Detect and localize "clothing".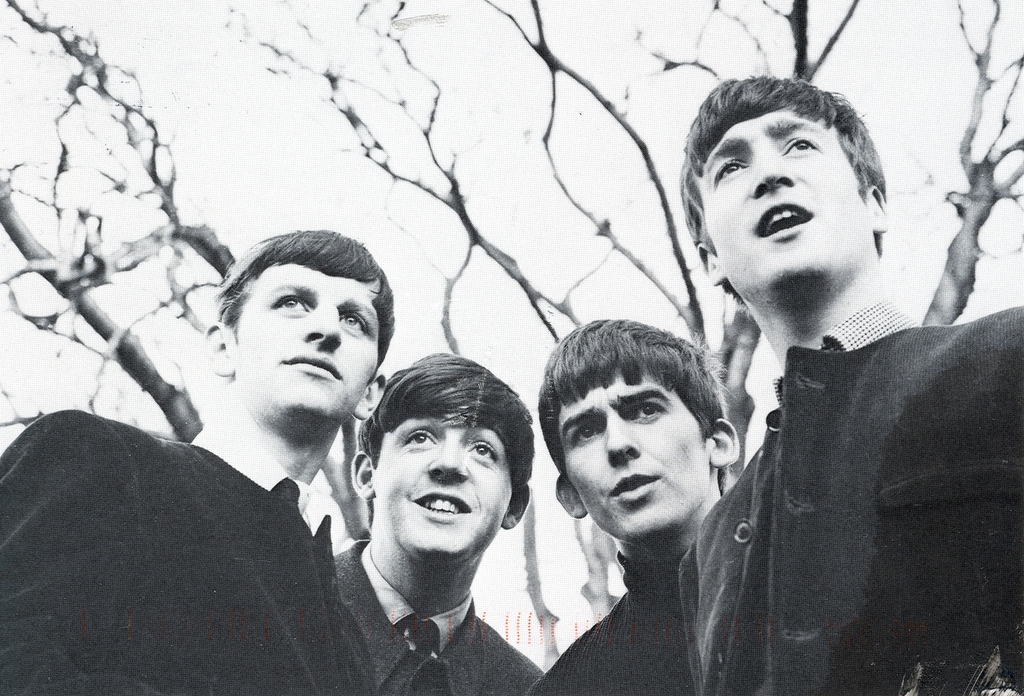
Localized at region(0, 404, 374, 695).
